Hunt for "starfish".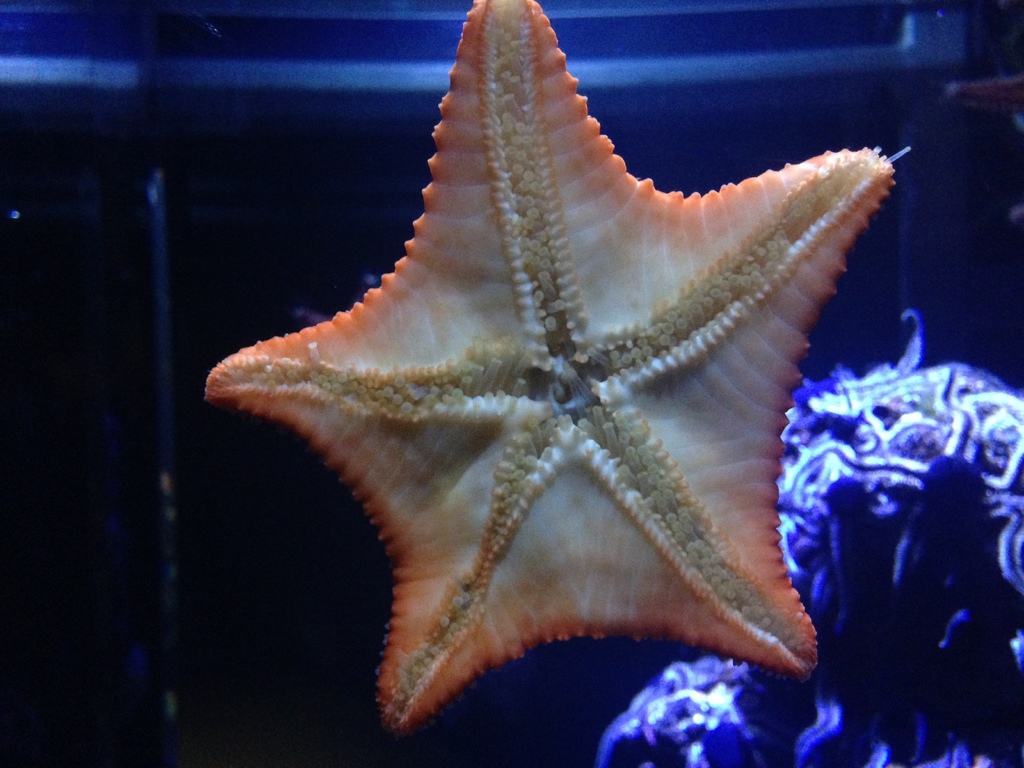
Hunted down at [203,0,912,740].
